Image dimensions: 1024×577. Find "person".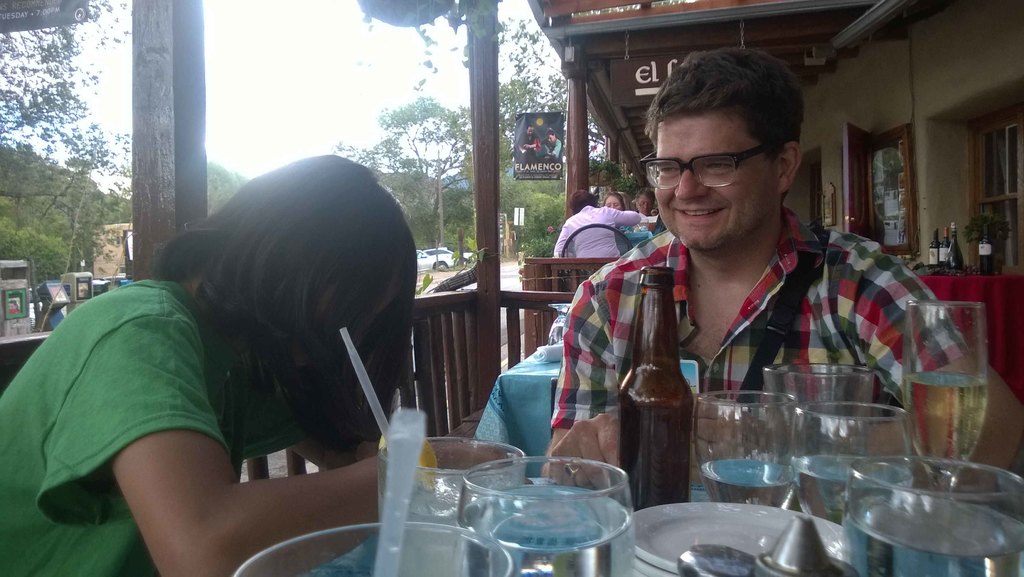
[544,56,939,494].
